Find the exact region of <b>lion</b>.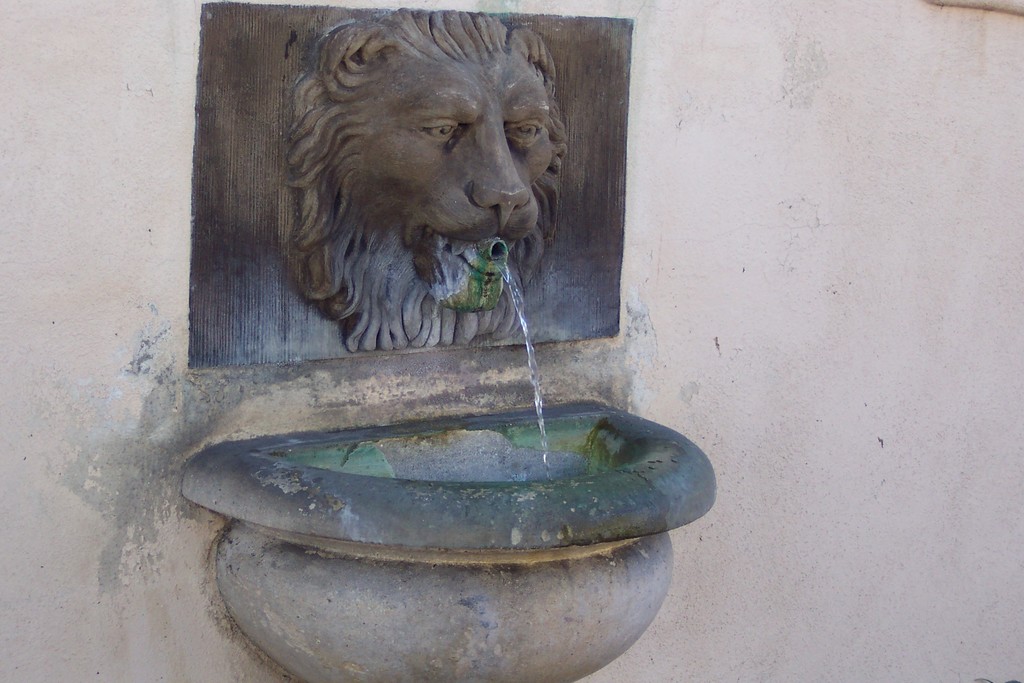
Exact region: Rect(283, 4, 566, 352).
